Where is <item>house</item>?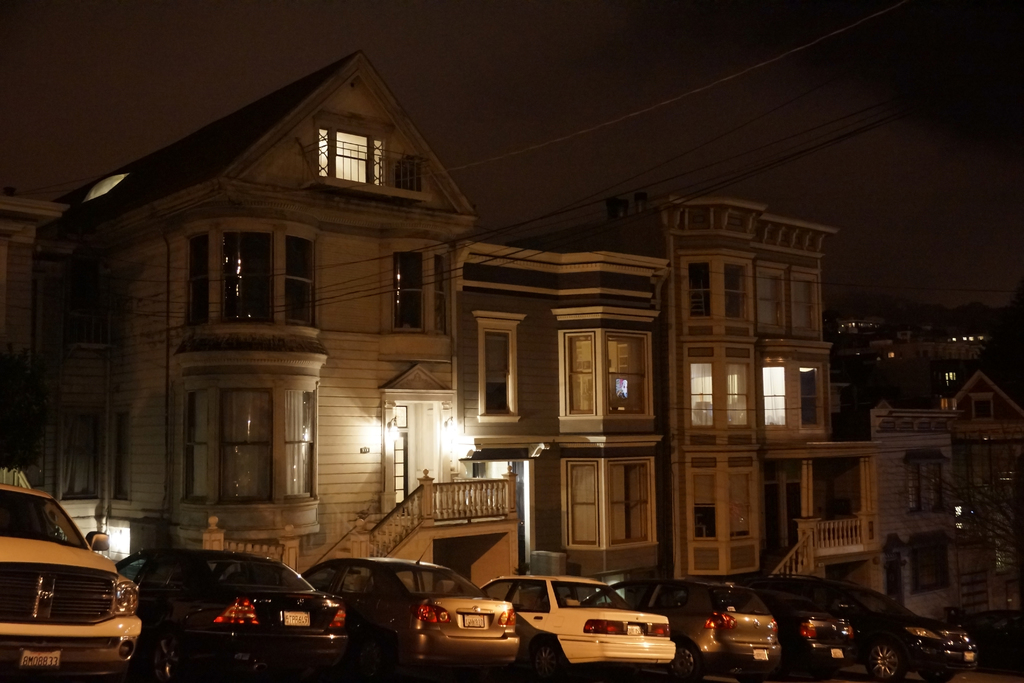
(959,366,1023,612).
